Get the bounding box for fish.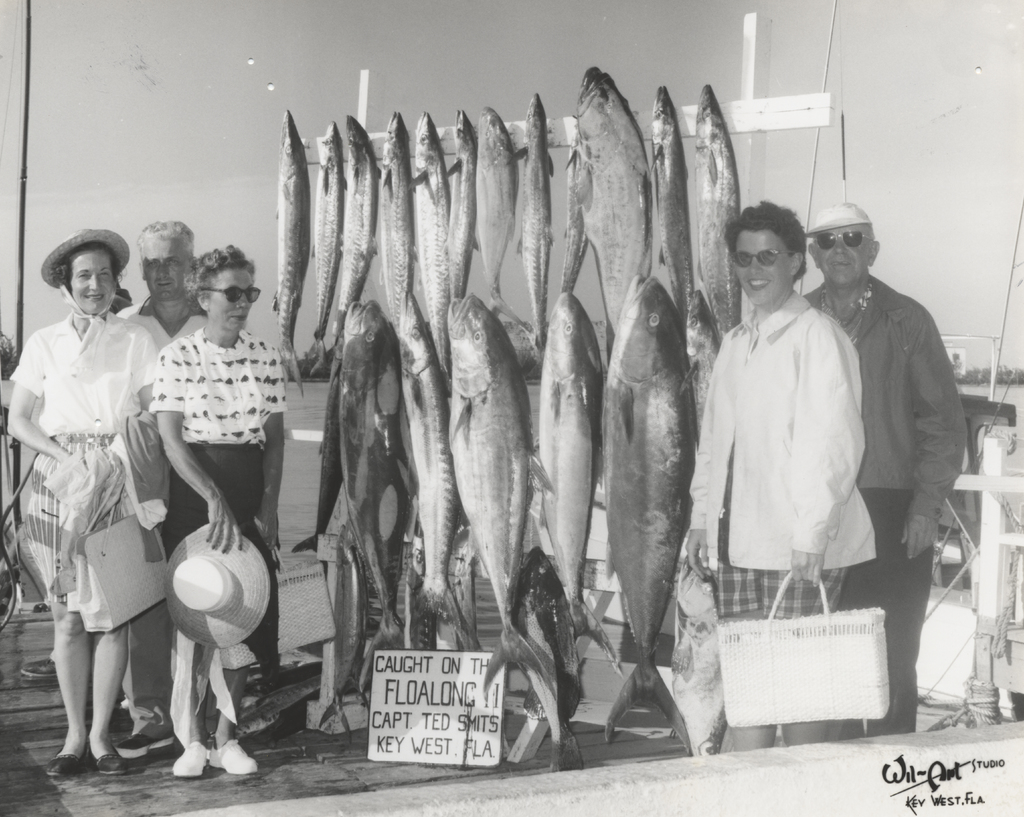
[309,124,349,370].
